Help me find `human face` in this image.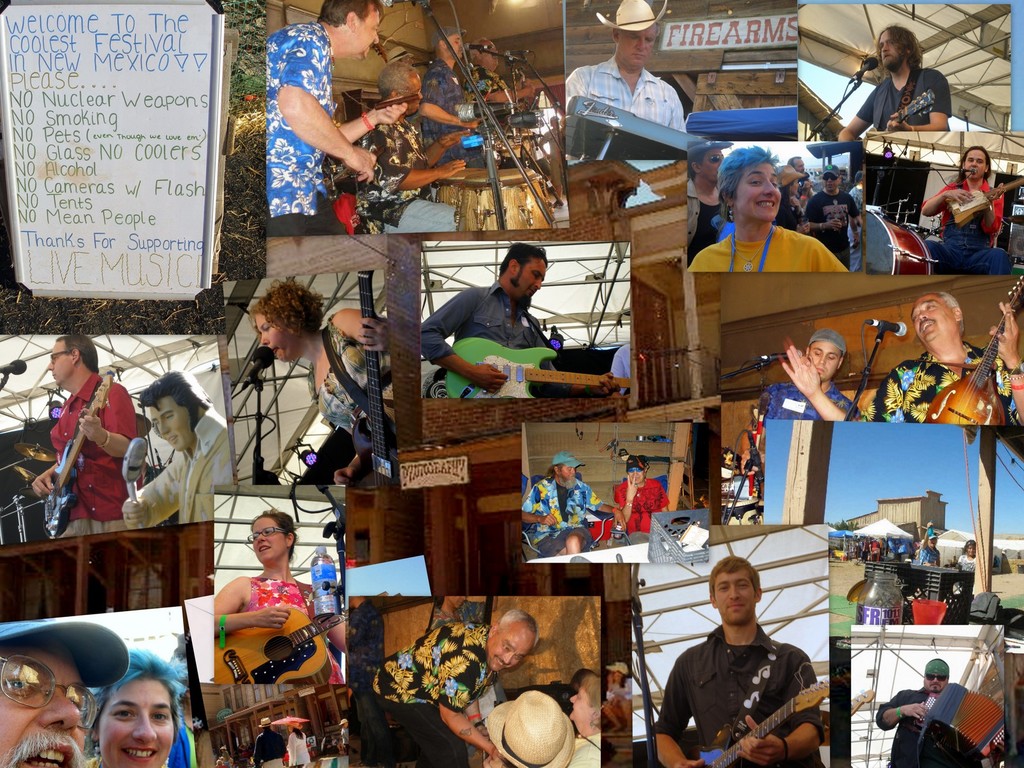
Found it: 443, 32, 463, 60.
